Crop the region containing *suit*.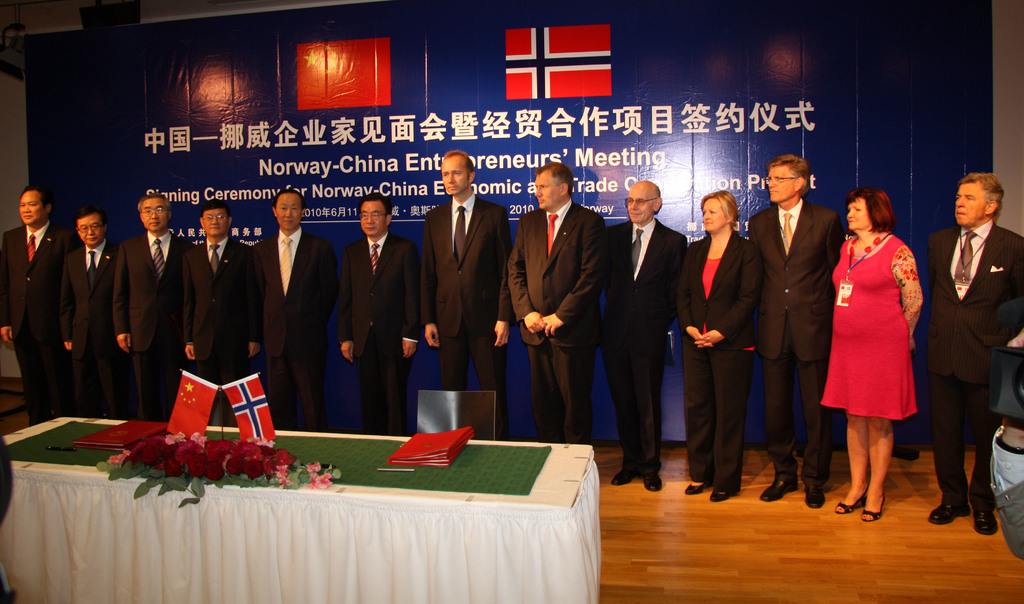
Crop region: BBox(509, 196, 605, 446).
